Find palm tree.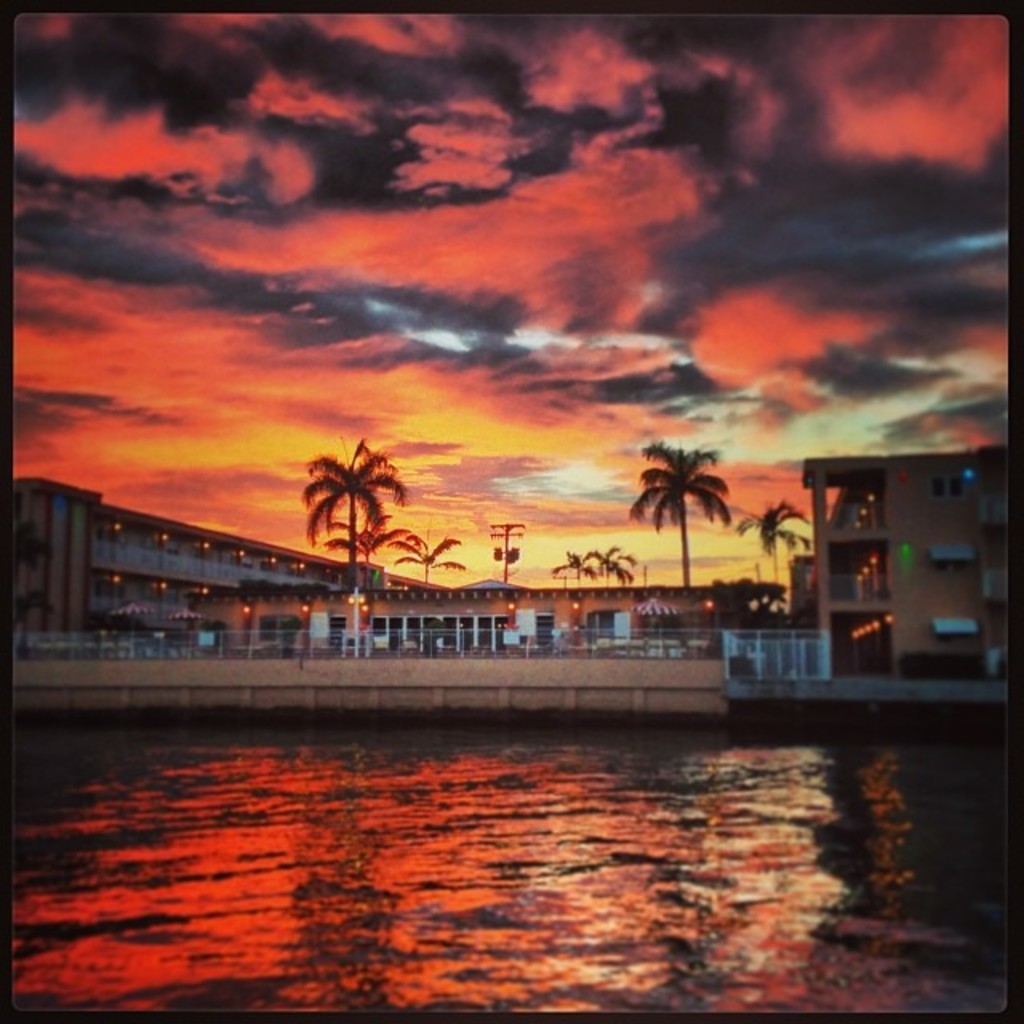
locate(616, 426, 738, 600).
